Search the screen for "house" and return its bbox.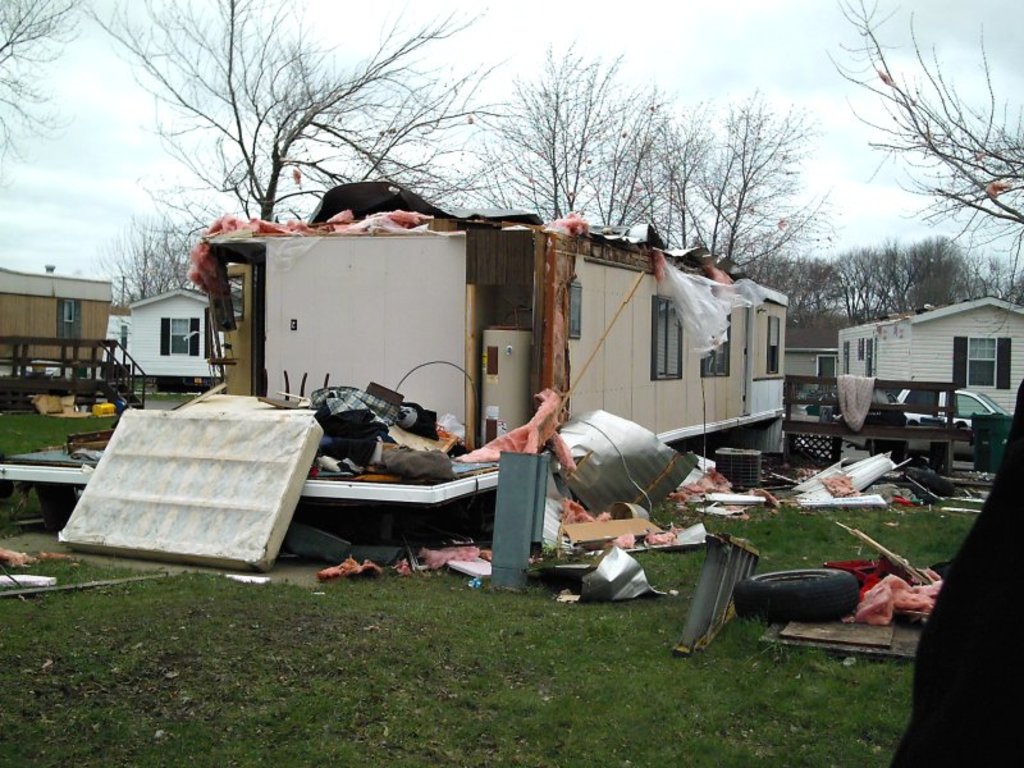
Found: <bbox>119, 282, 220, 383</bbox>.
